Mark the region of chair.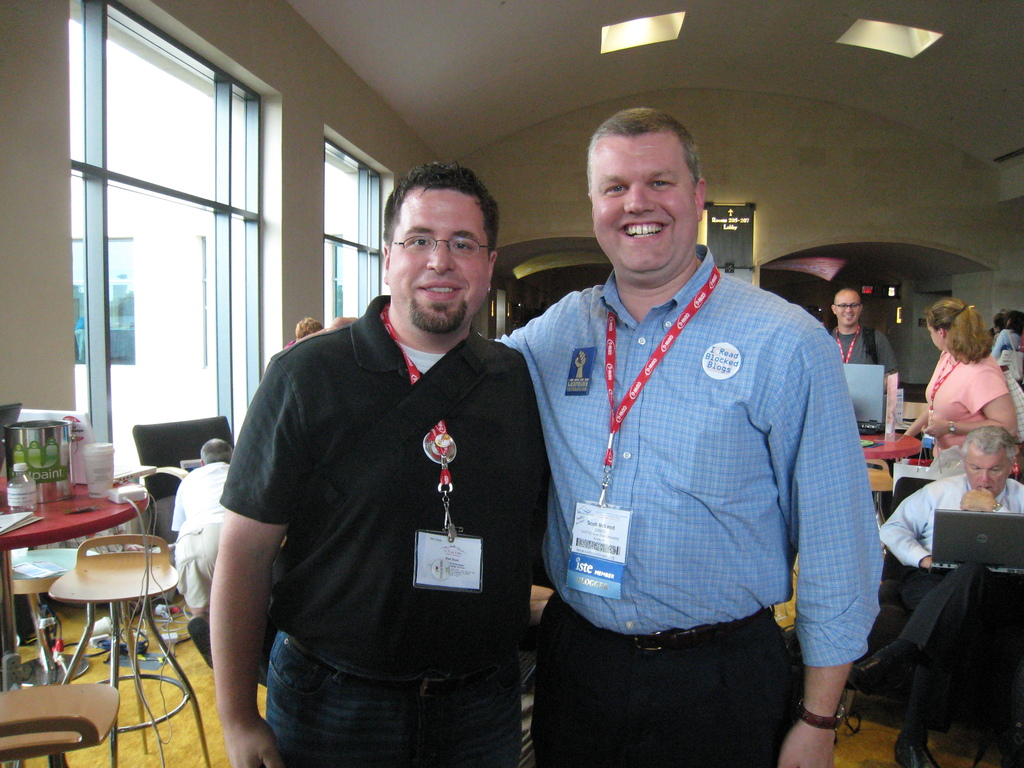
Region: l=49, t=535, r=213, b=767.
